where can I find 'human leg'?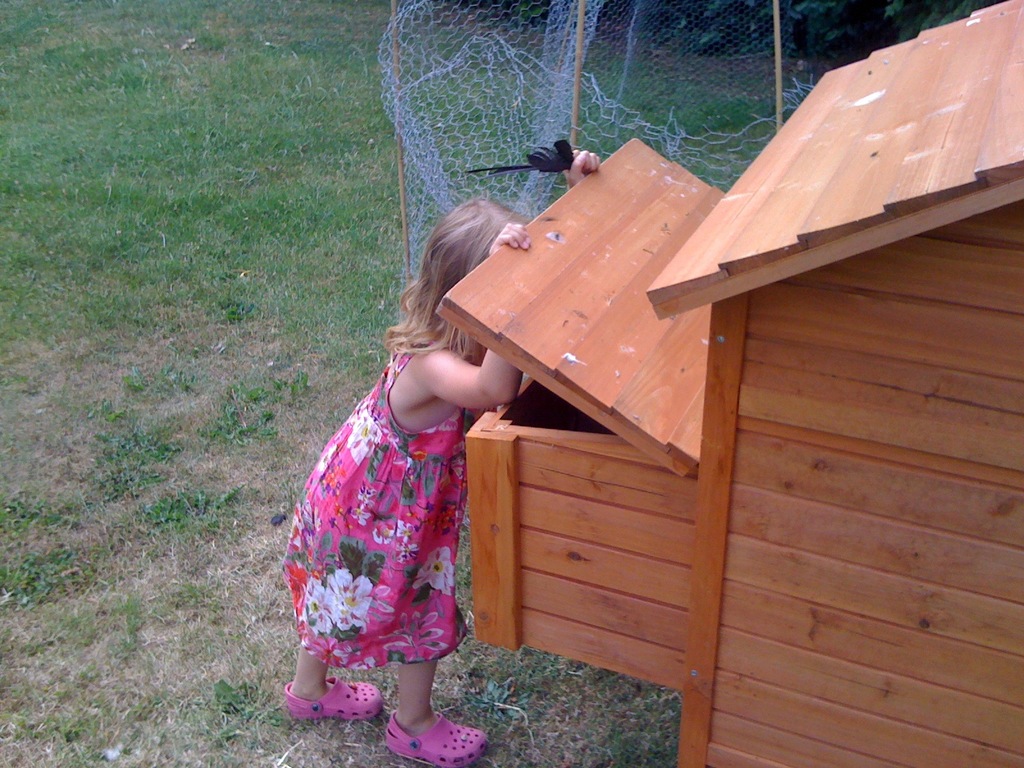
You can find it at locate(383, 657, 492, 767).
